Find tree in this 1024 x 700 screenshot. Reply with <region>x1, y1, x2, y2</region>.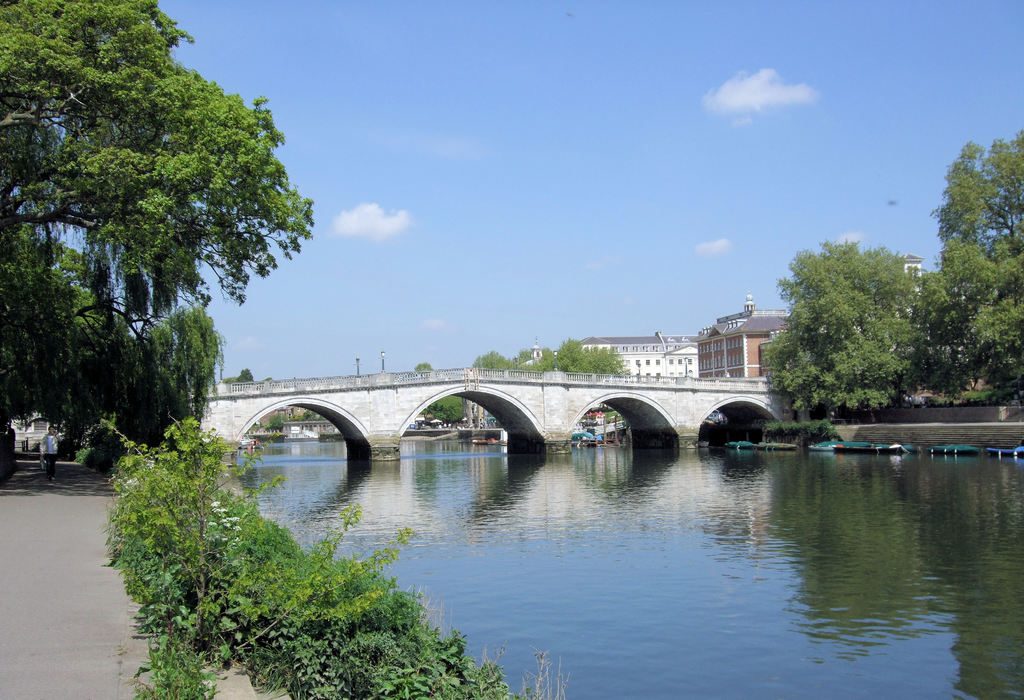
<region>917, 239, 1023, 381</region>.
